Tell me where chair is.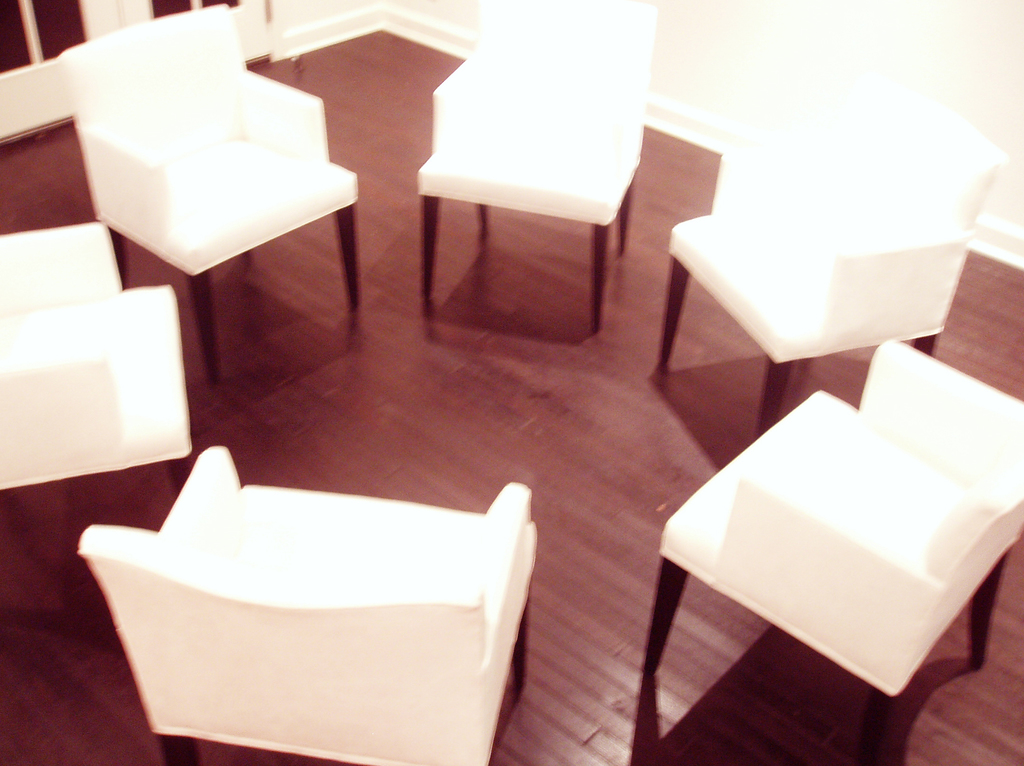
chair is at (x1=71, y1=442, x2=542, y2=765).
